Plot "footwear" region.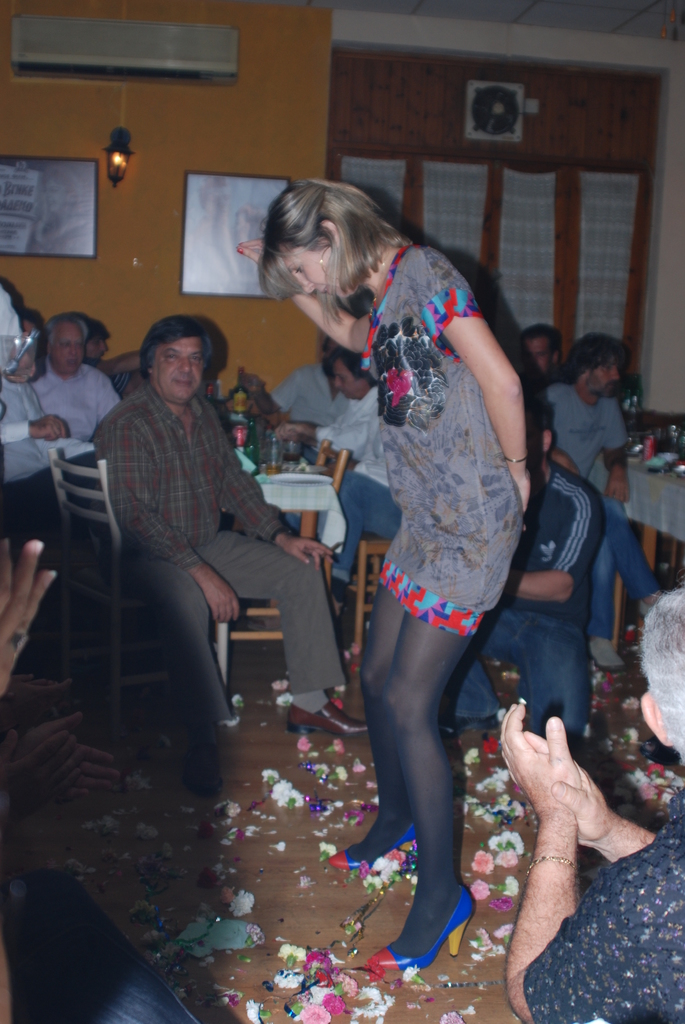
Plotted at bbox(325, 804, 418, 870).
